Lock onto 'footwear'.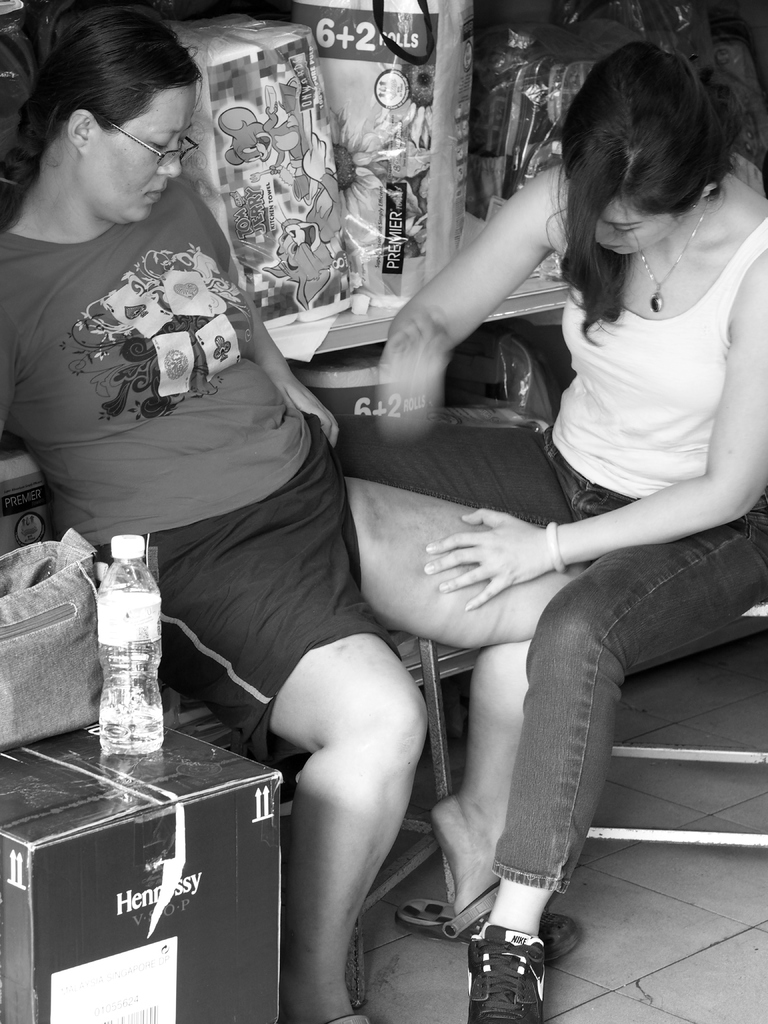
Locked: [left=313, top=1005, right=385, bottom=1023].
